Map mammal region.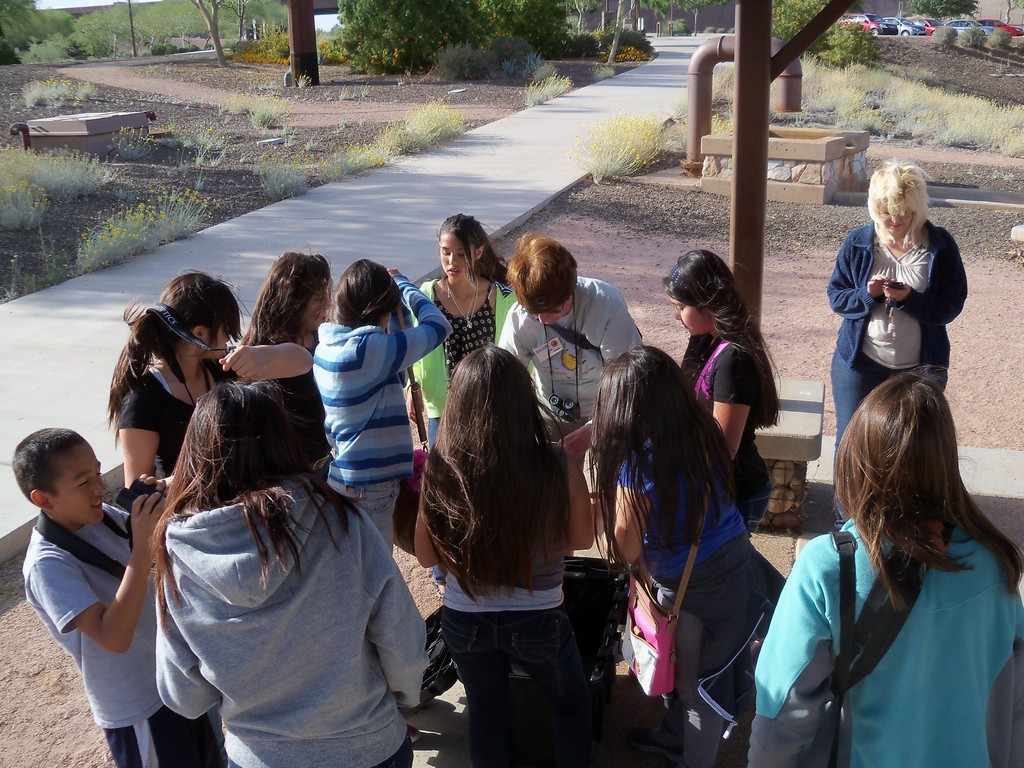
Mapped to x1=417, y1=346, x2=592, y2=767.
